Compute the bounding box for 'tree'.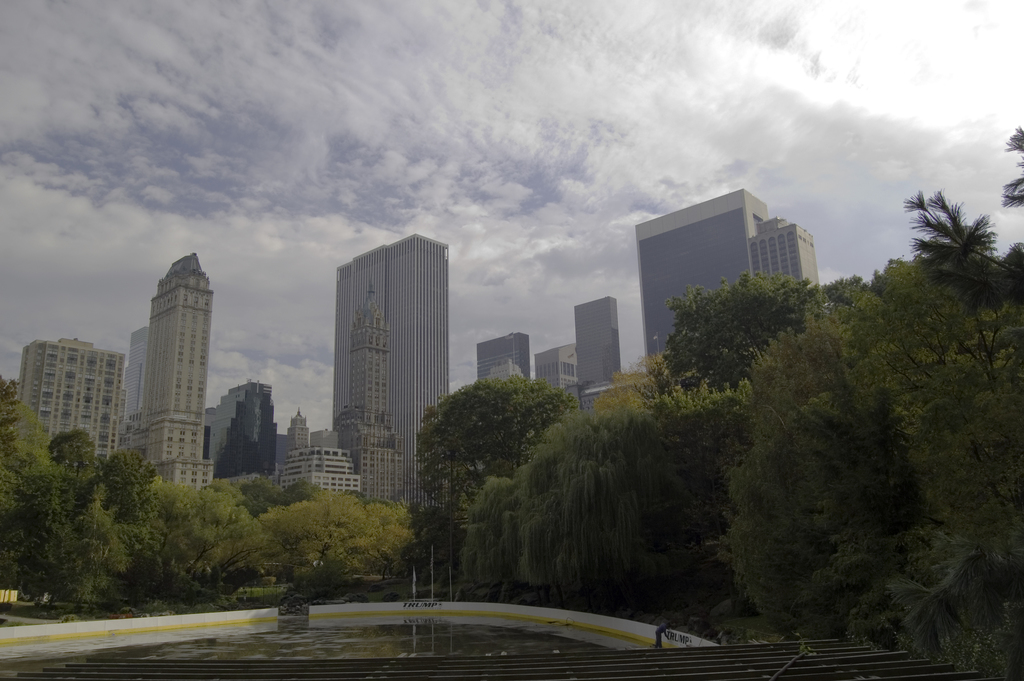
[902,123,1023,315].
